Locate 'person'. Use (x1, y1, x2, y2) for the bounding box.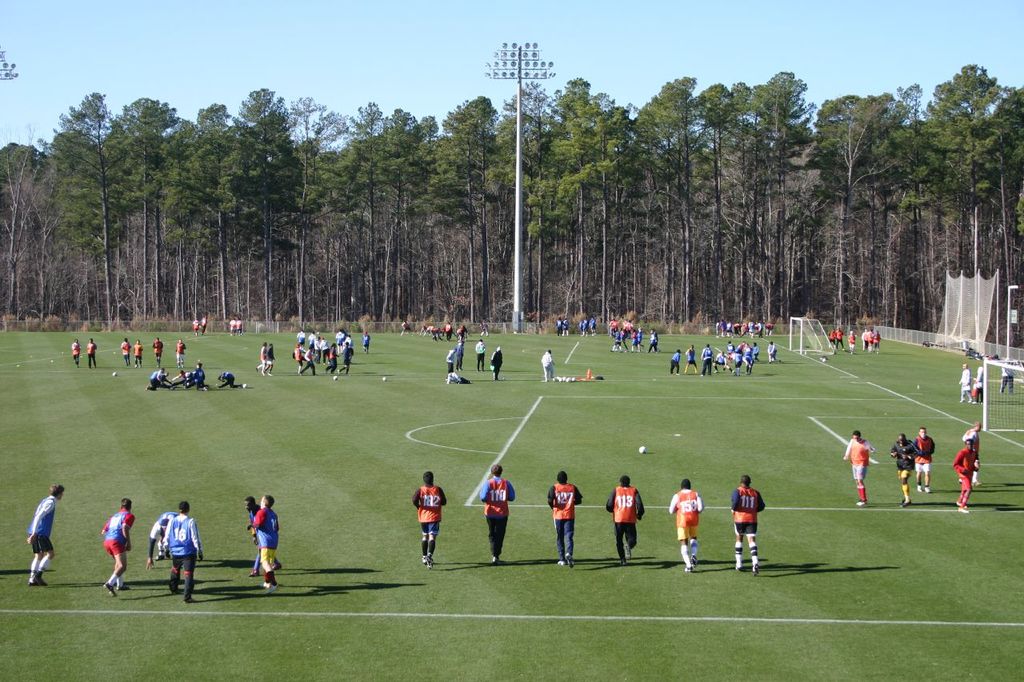
(455, 338, 467, 369).
